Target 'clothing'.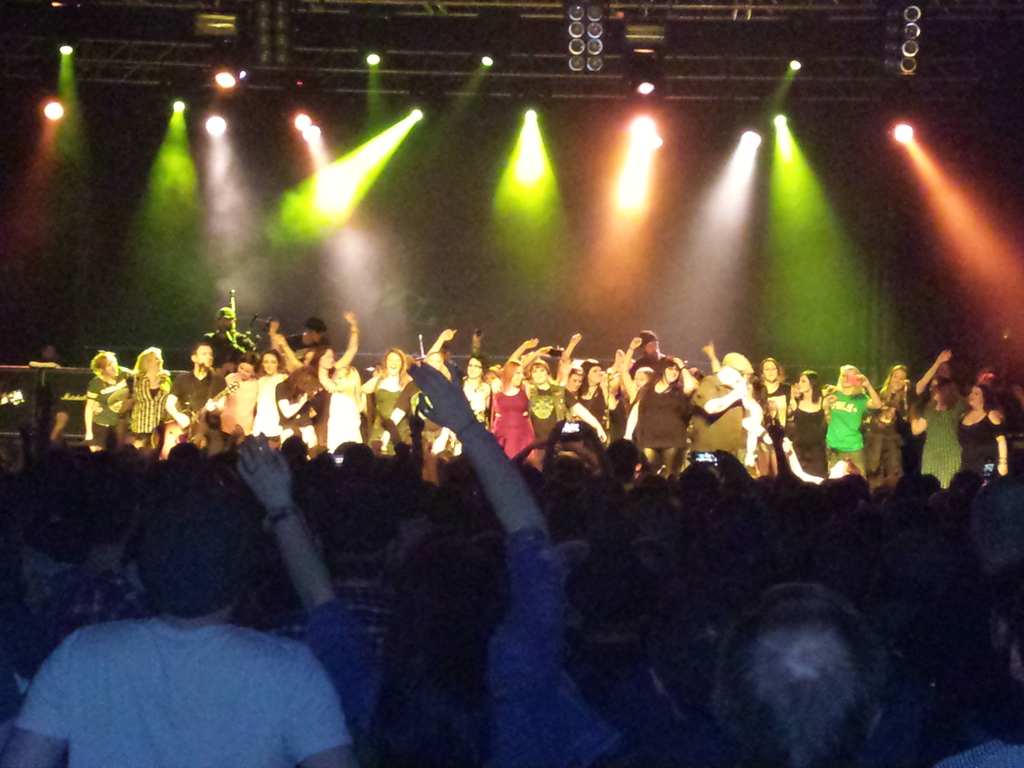
Target region: (x1=785, y1=399, x2=832, y2=488).
